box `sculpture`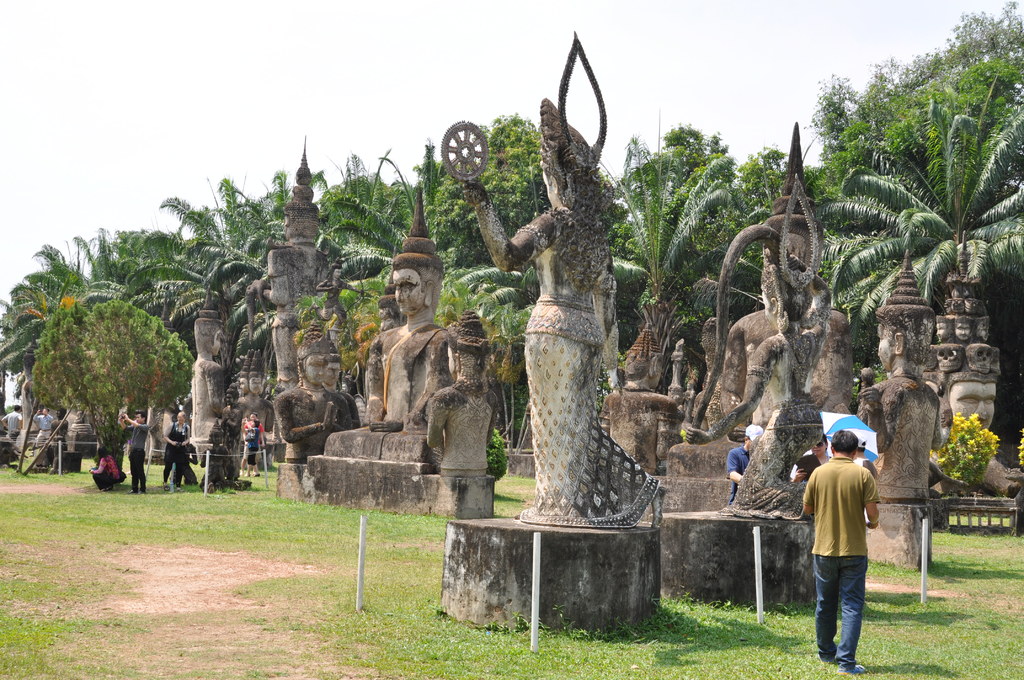
315, 188, 459, 468
